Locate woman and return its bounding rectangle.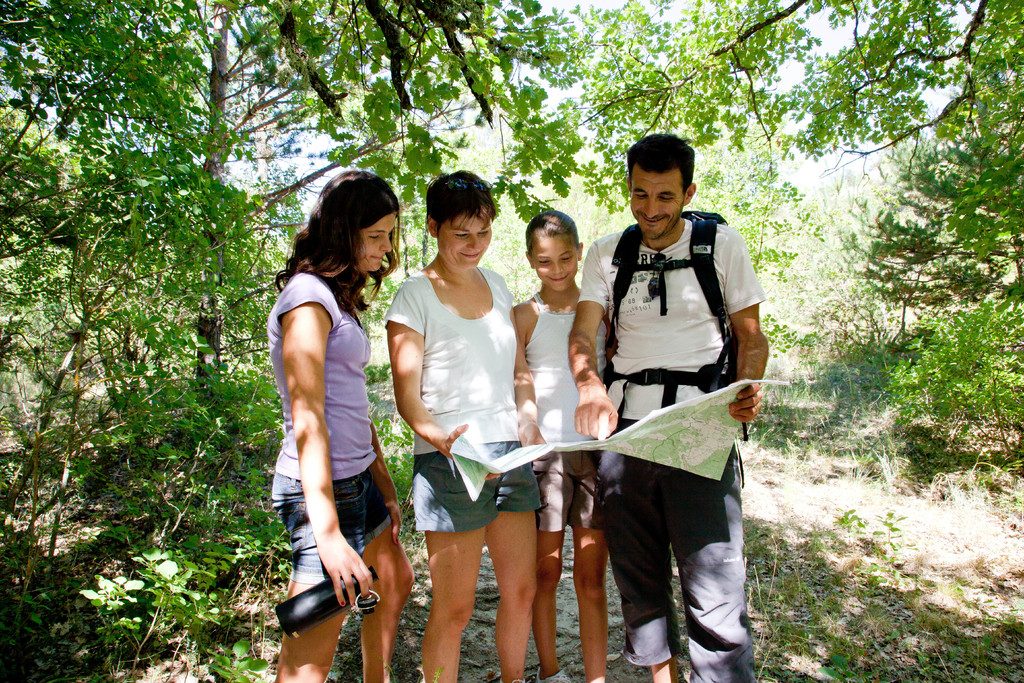
[262,163,403,682].
